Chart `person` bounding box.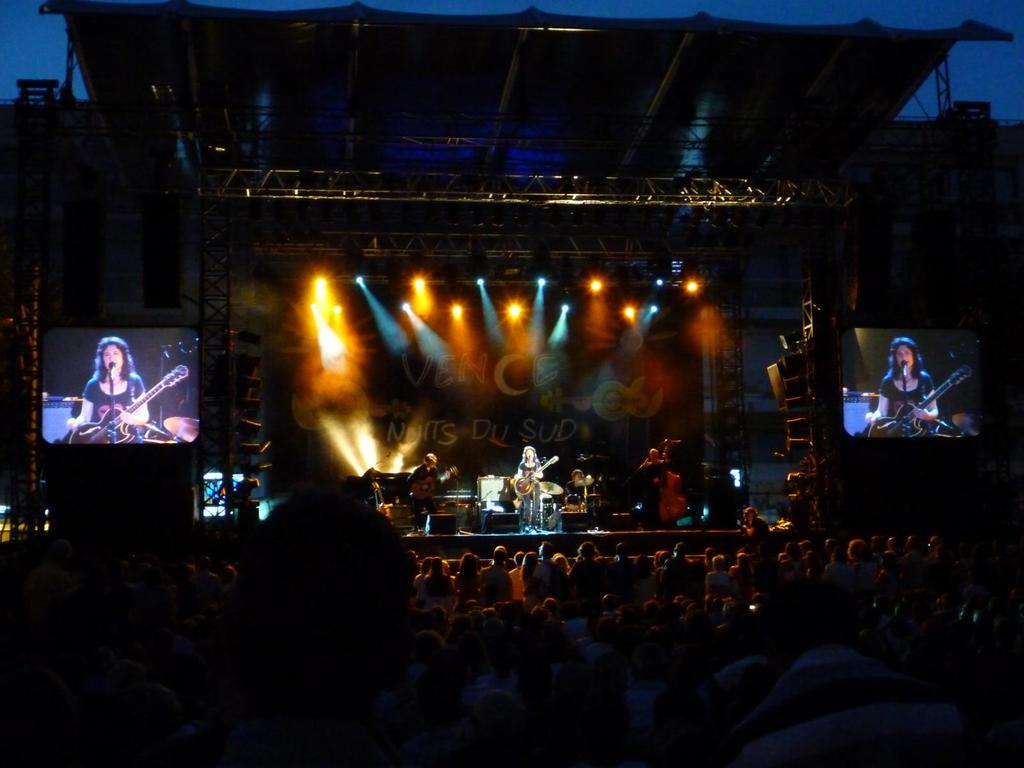
Charted: box(563, 468, 586, 506).
